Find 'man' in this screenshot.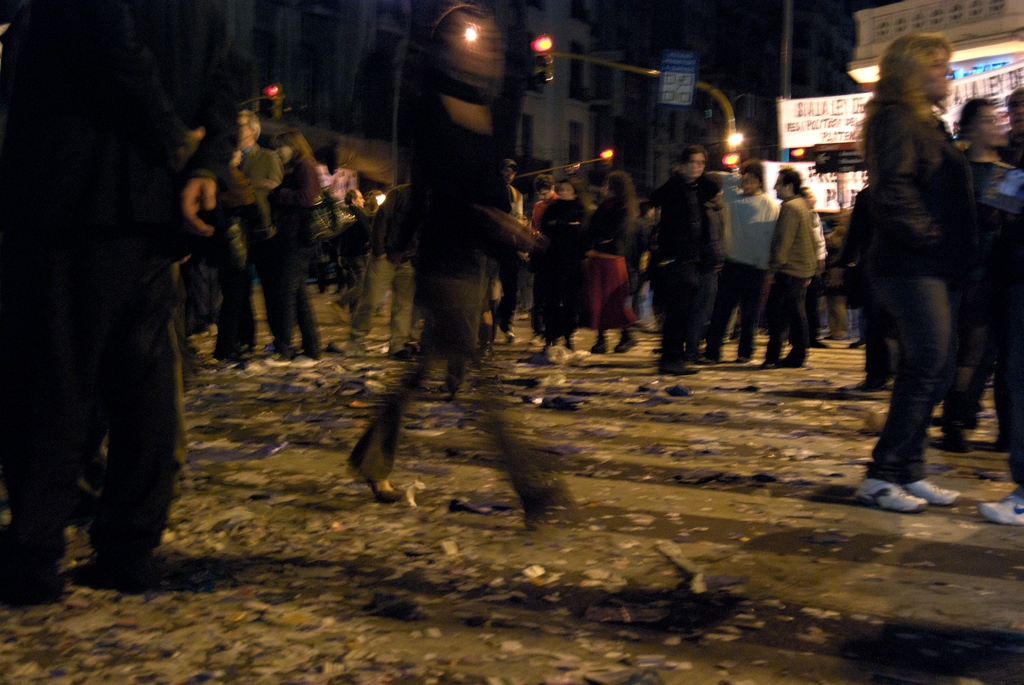
The bounding box for 'man' is select_region(489, 160, 534, 336).
